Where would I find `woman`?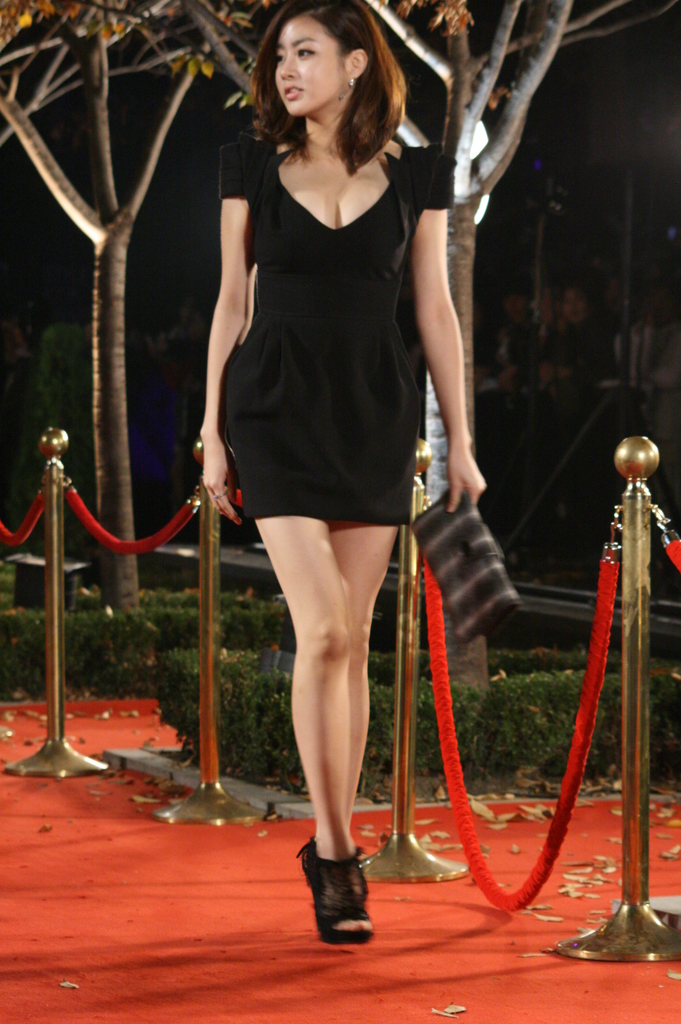
At 155, 13, 505, 825.
